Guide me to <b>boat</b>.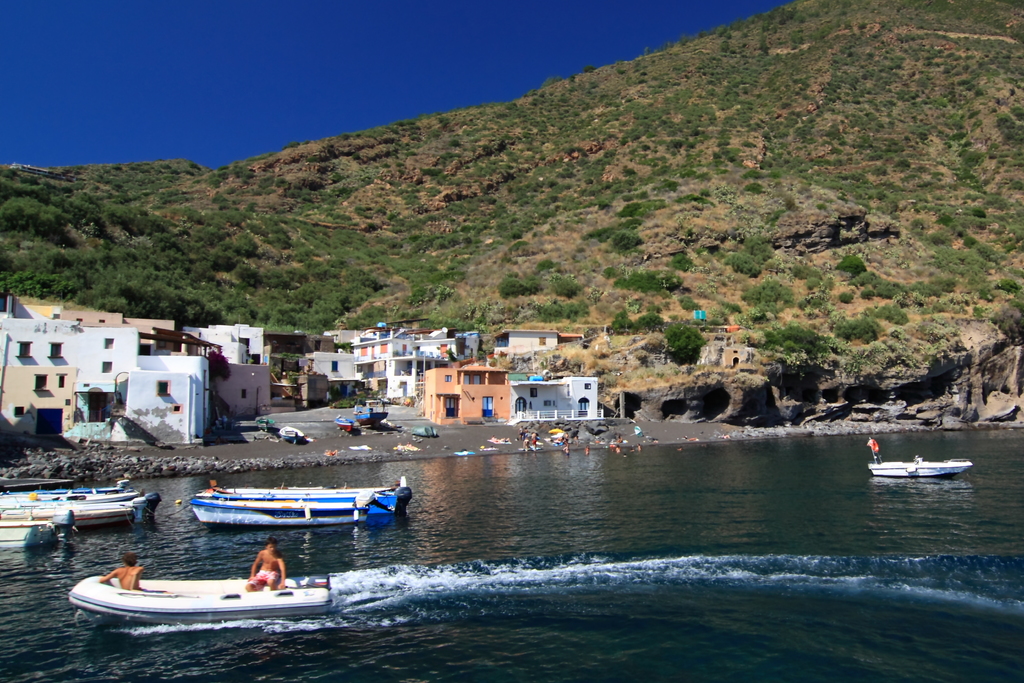
Guidance: locate(67, 573, 336, 628).
